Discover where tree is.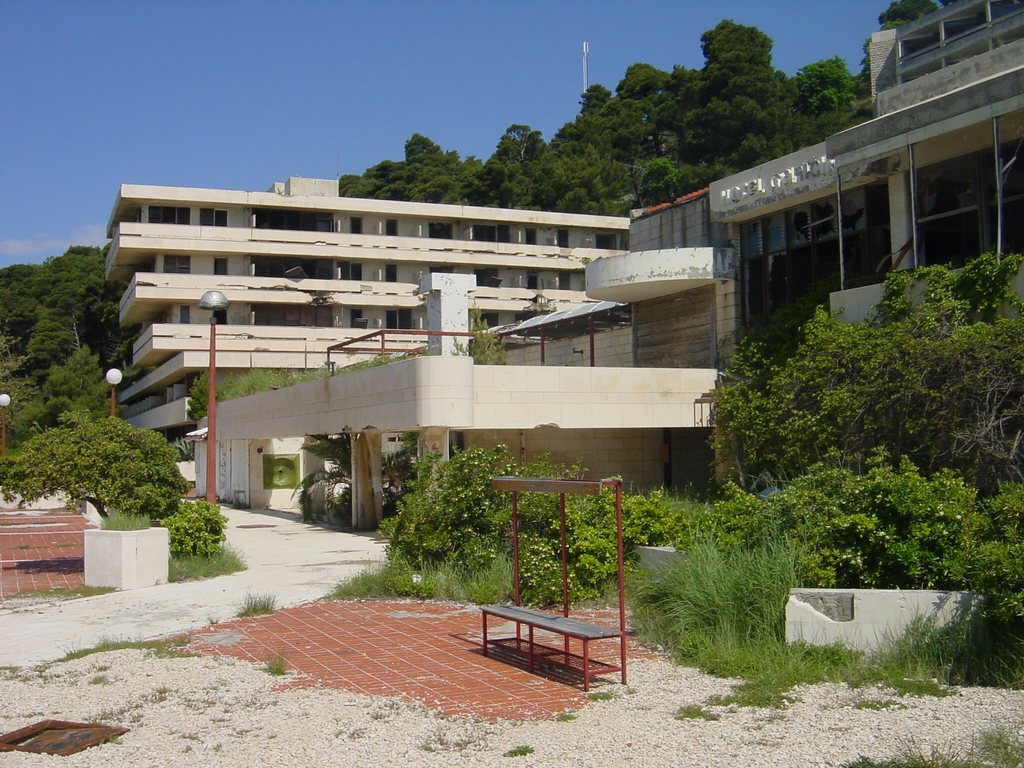
Discovered at (x1=360, y1=147, x2=415, y2=198).
